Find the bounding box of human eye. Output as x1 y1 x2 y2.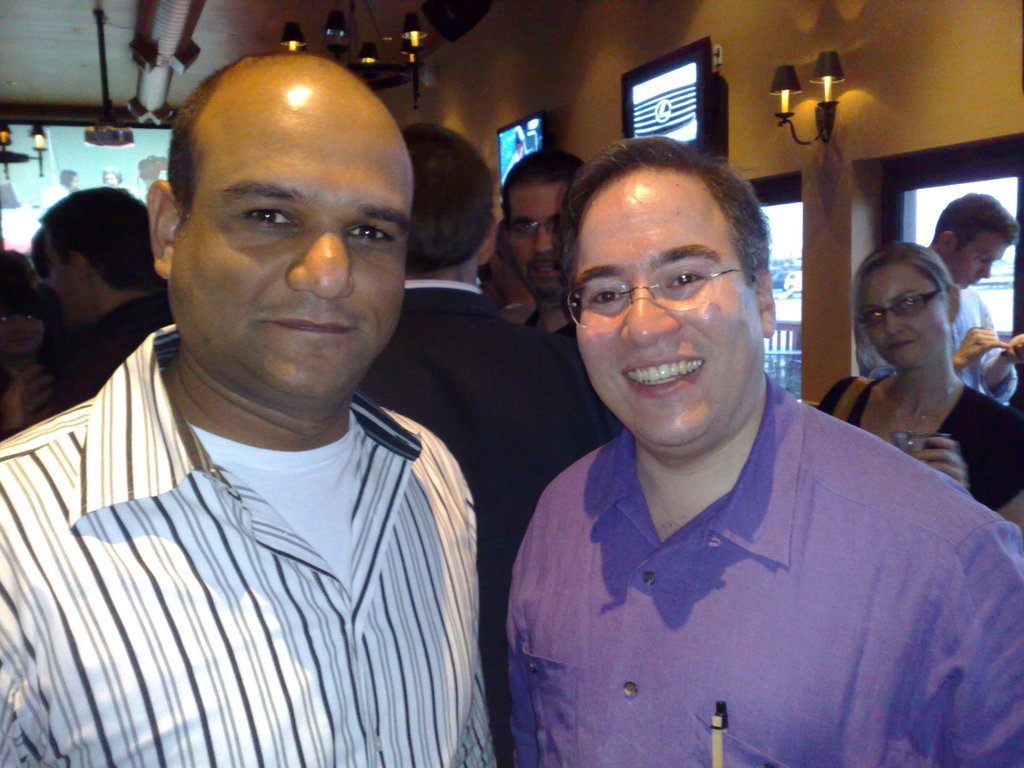
898 296 916 312.
